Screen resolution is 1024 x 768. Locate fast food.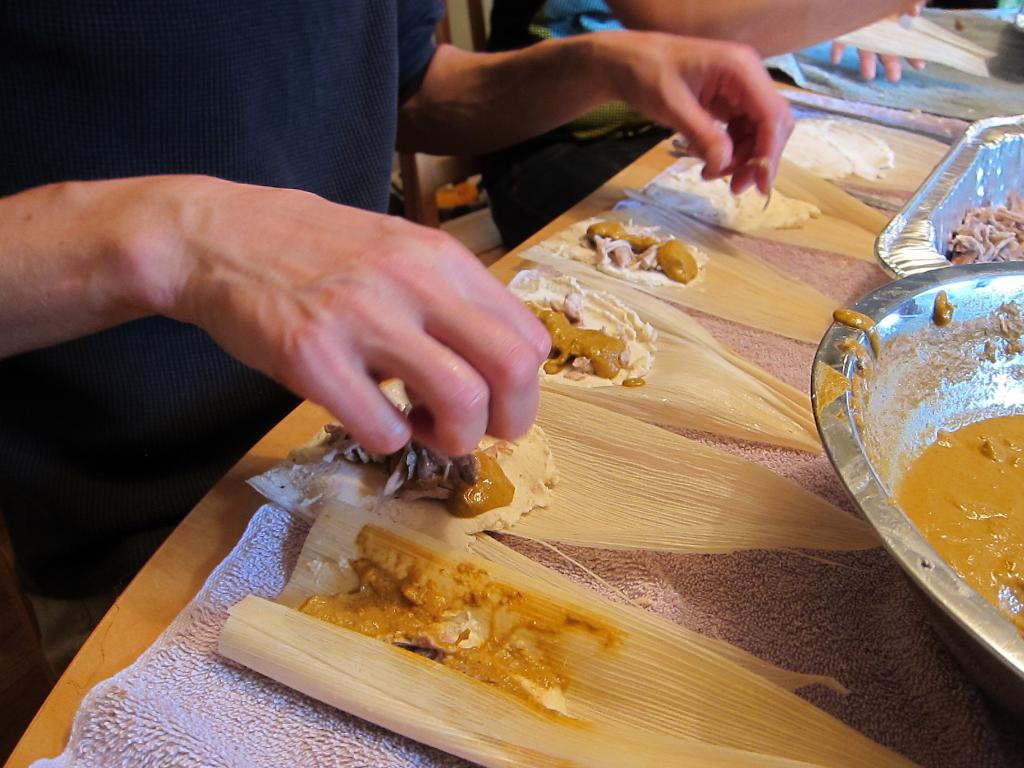
216 431 666 724.
